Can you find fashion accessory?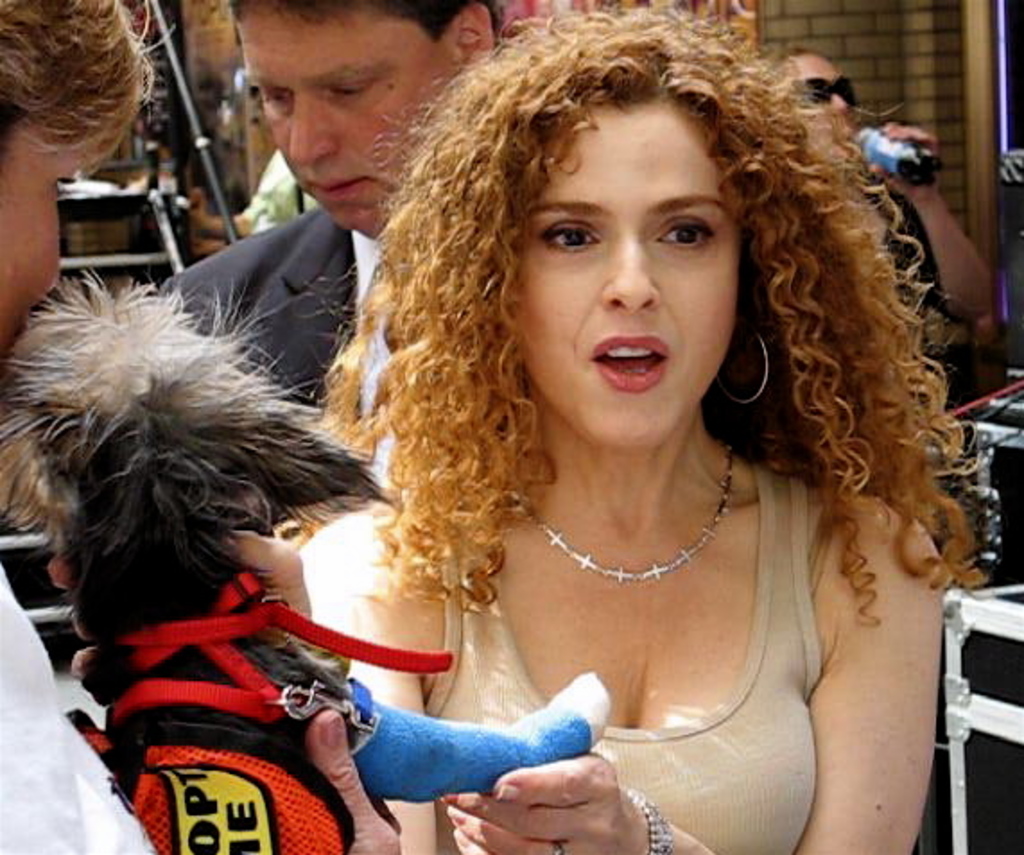
Yes, bounding box: [791, 70, 861, 111].
